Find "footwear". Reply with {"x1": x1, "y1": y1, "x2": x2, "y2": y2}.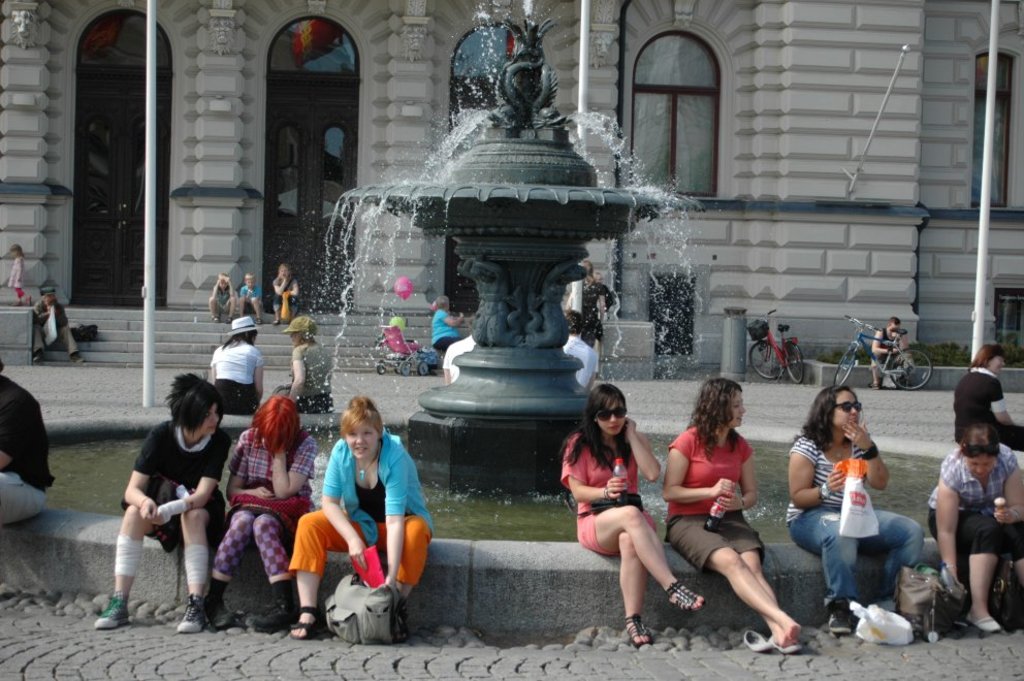
{"x1": 966, "y1": 612, "x2": 1003, "y2": 627}.
